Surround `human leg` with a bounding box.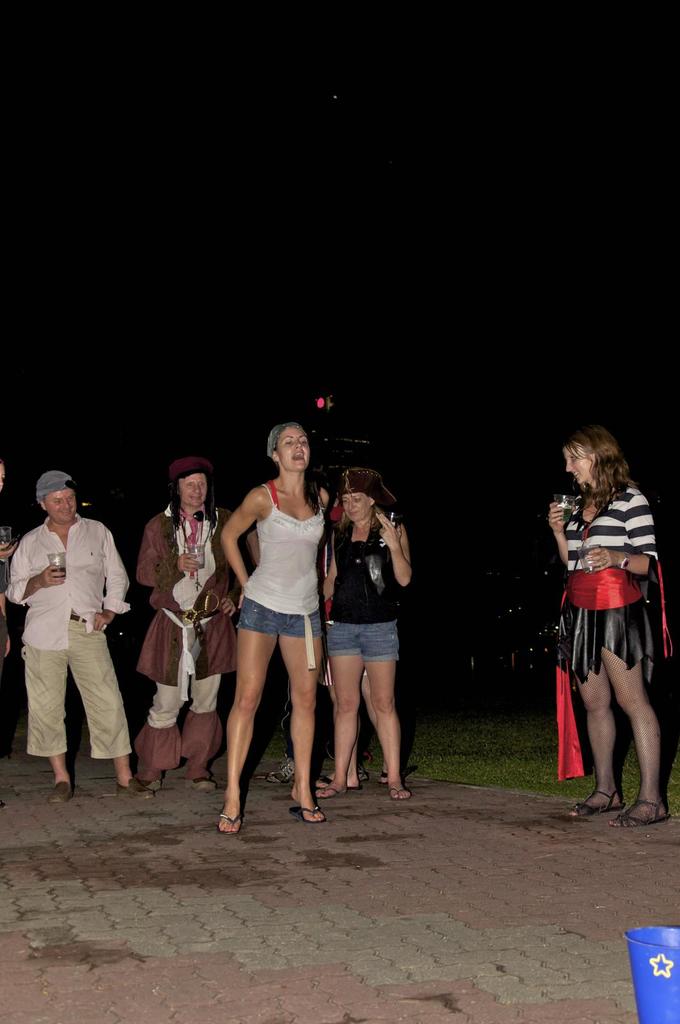
x1=310 y1=644 x2=364 y2=800.
